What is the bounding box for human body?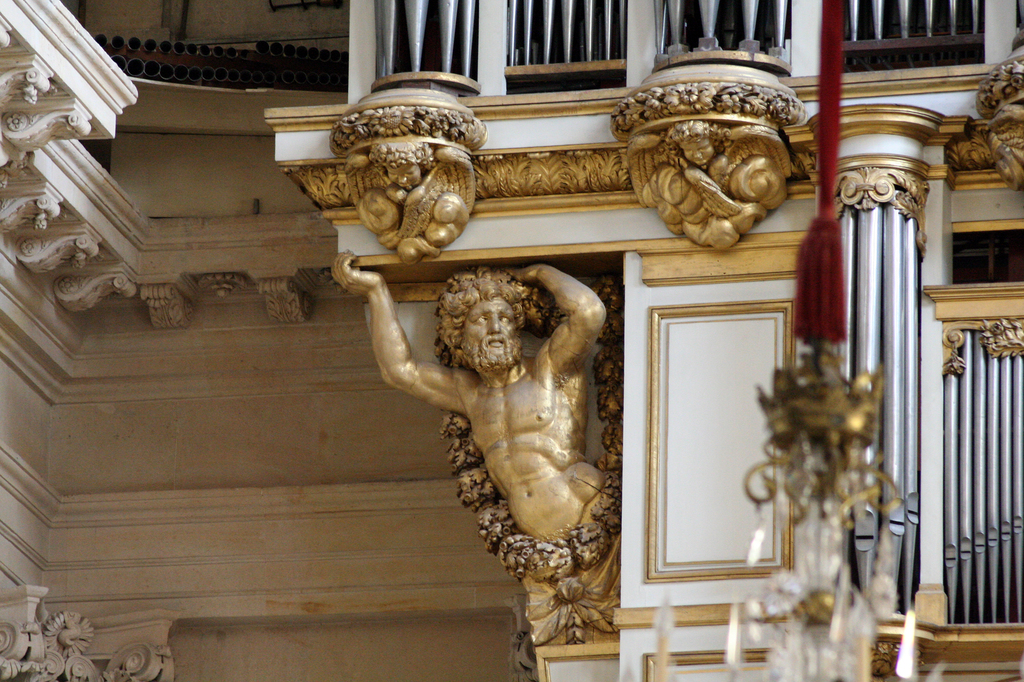
rect(350, 260, 638, 585).
